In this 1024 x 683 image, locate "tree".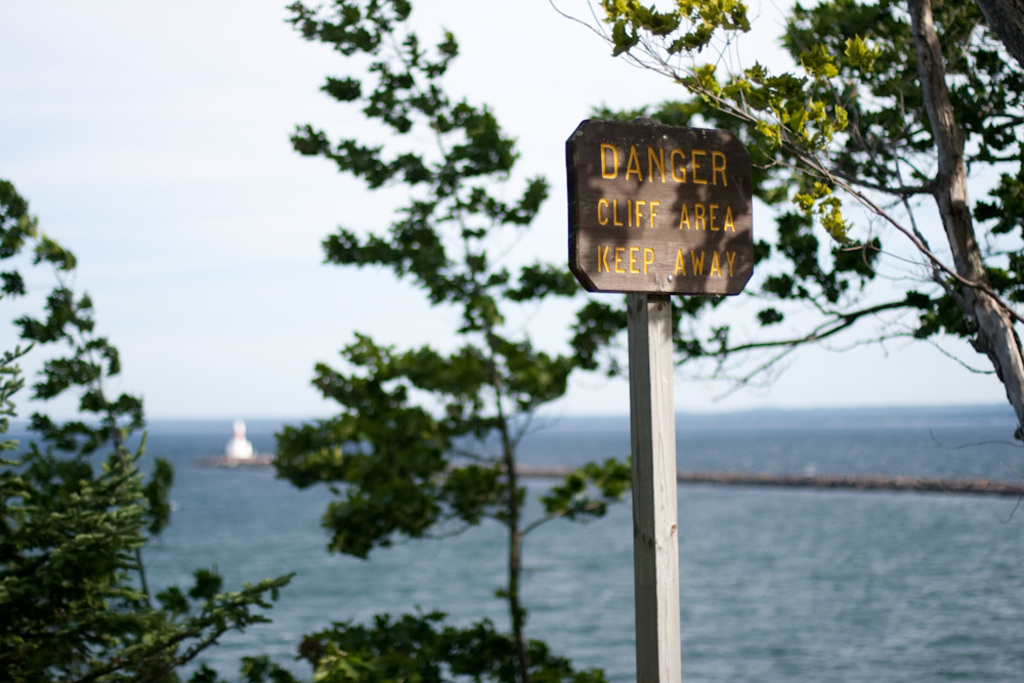
Bounding box: 545:1:1023:445.
